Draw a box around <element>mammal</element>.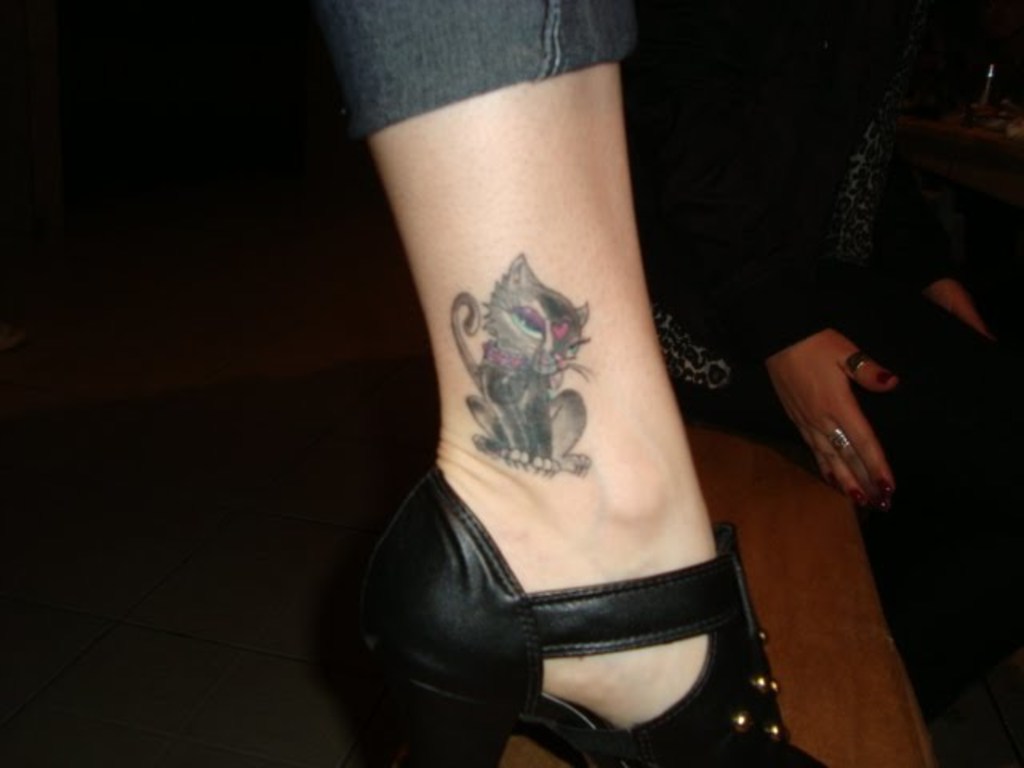
[339, 0, 806, 765].
